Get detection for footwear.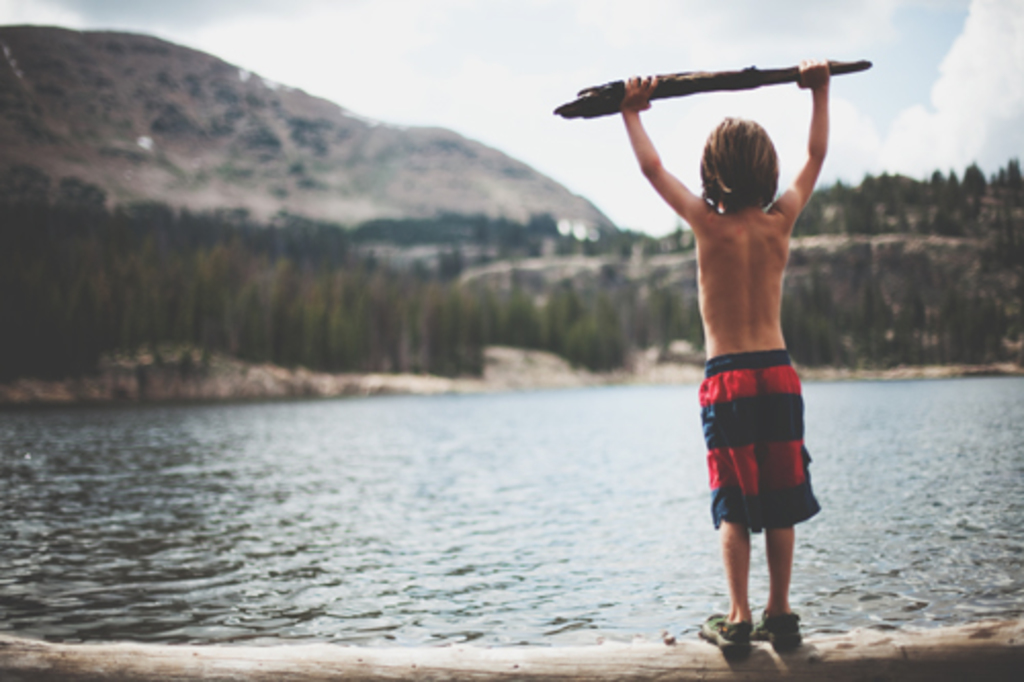
Detection: {"left": 690, "top": 606, "right": 756, "bottom": 645}.
